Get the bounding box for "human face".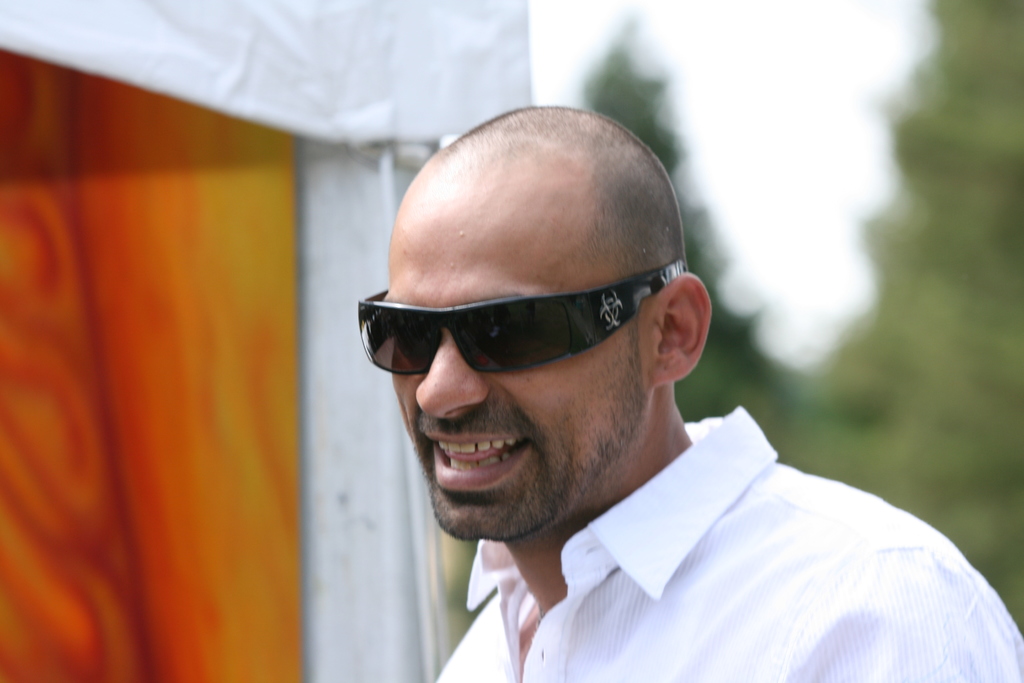
box=[387, 168, 648, 547].
